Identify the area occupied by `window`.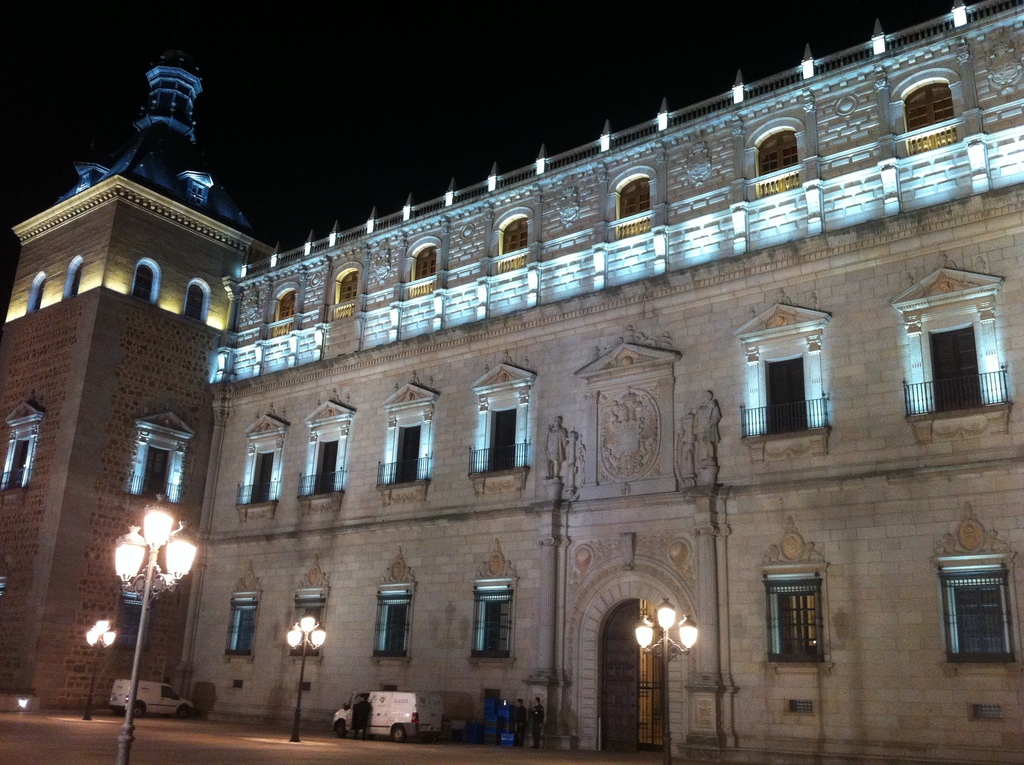
Area: bbox=[901, 79, 954, 135].
